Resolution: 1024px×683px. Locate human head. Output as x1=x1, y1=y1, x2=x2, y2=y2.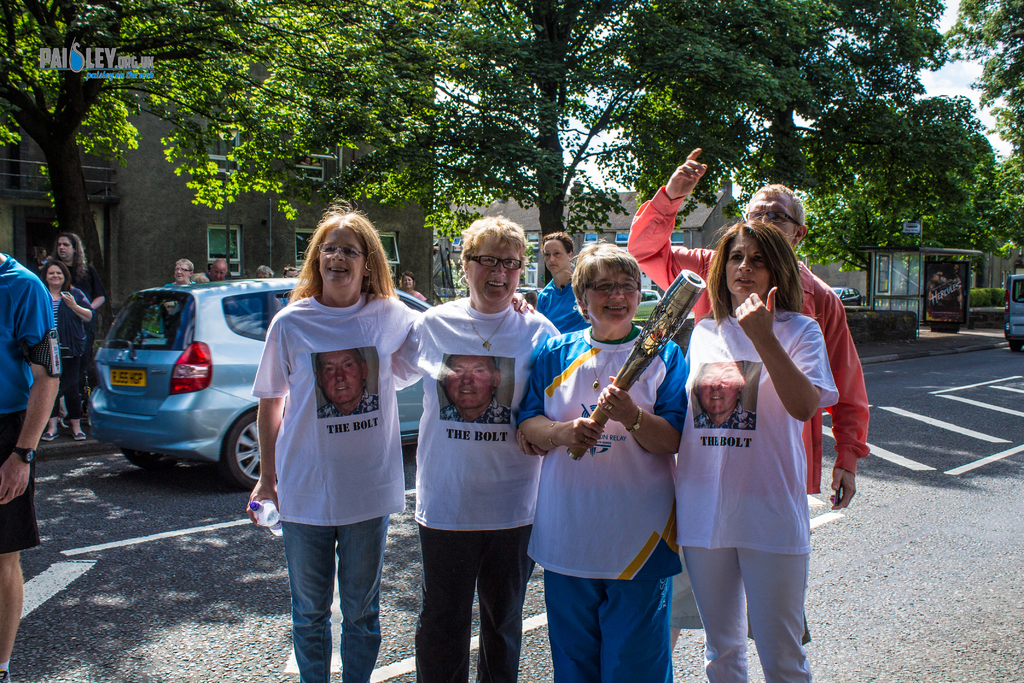
x1=703, y1=215, x2=803, y2=297.
